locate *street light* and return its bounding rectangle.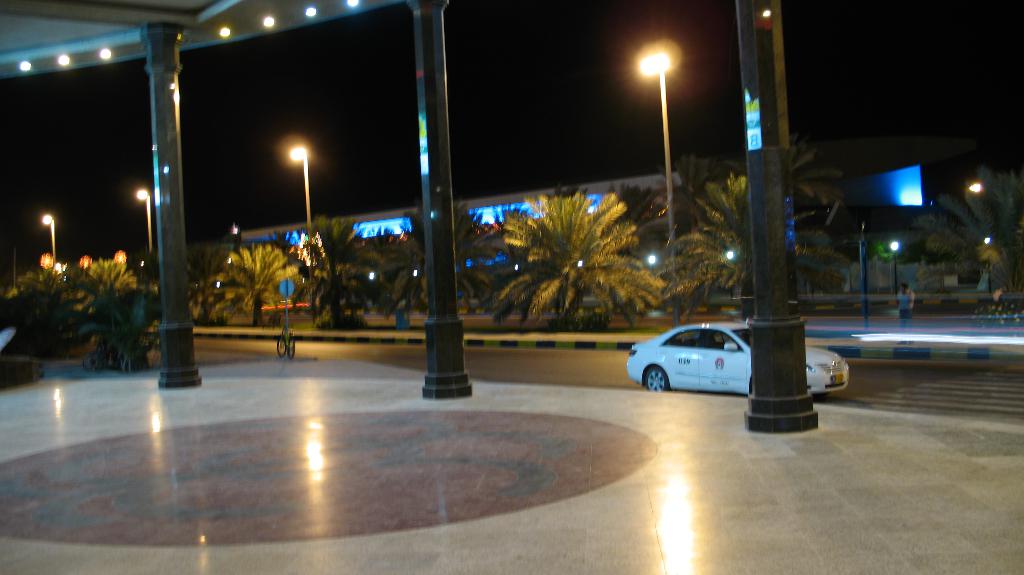
bbox=(287, 139, 310, 236).
